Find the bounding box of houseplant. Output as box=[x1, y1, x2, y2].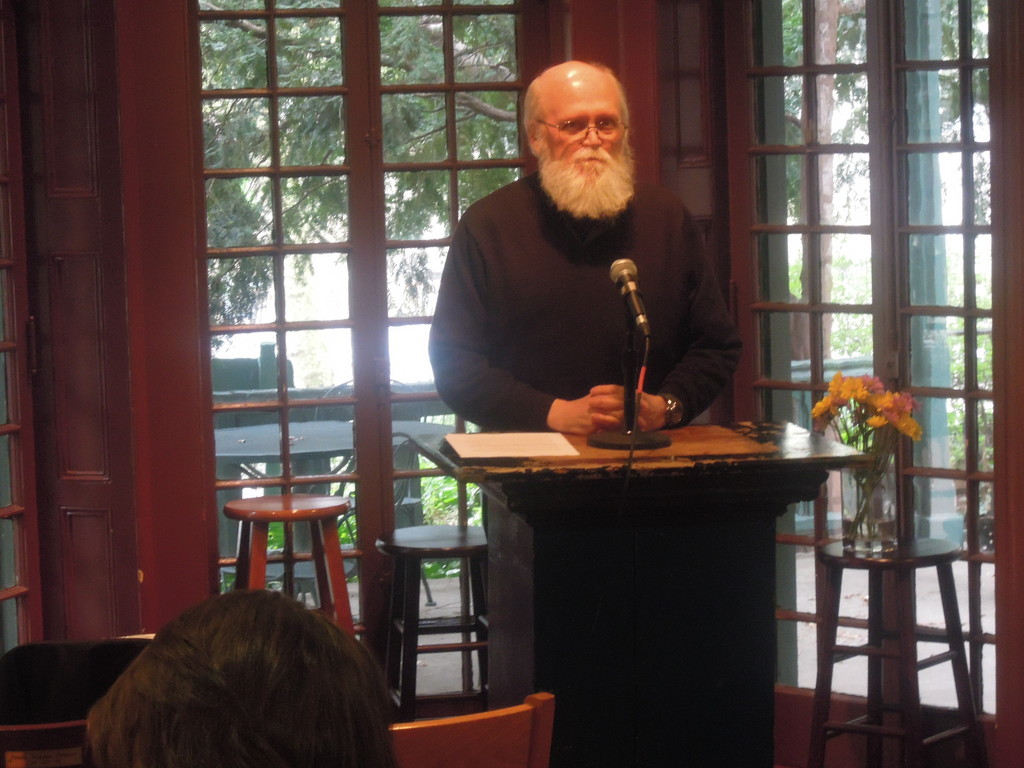
box=[807, 364, 926, 560].
